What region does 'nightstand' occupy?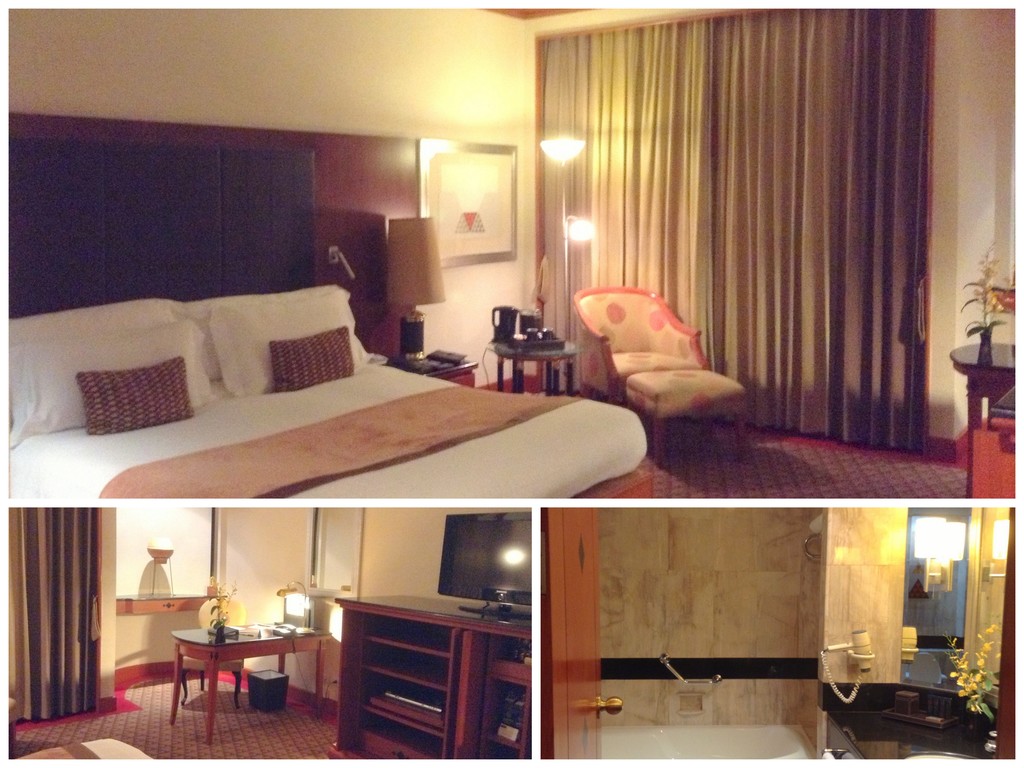
Rect(163, 607, 339, 755).
